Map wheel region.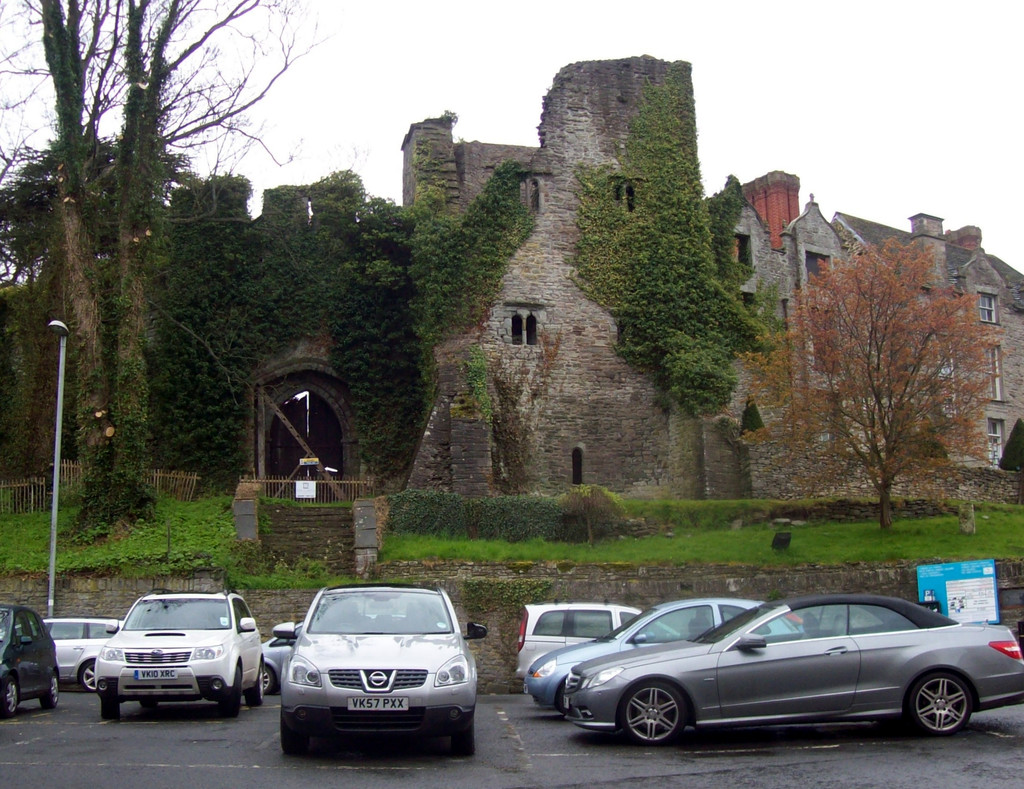
Mapped to bbox(246, 666, 260, 706).
